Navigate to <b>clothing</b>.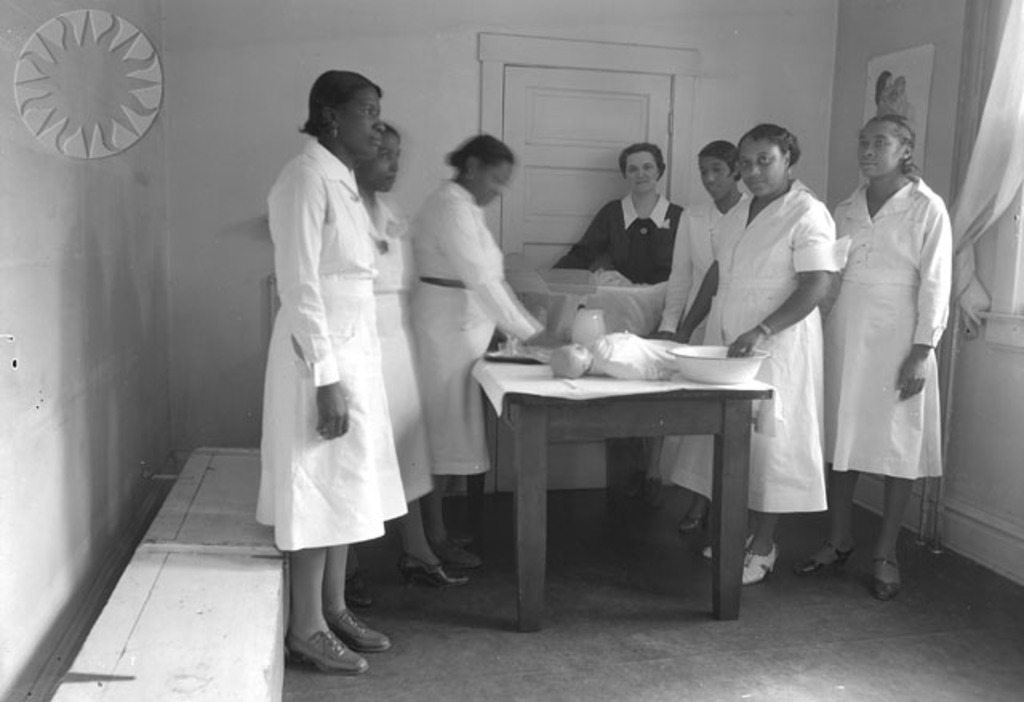
Navigation target: box(666, 185, 733, 507).
